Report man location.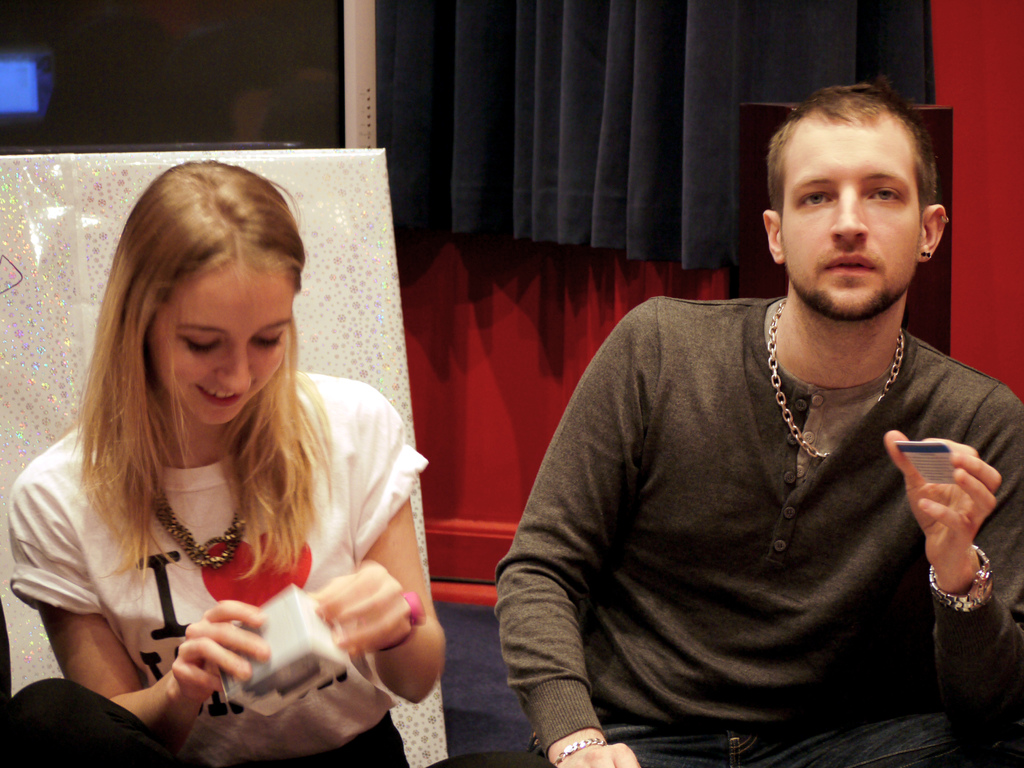
Report: <box>507,85,1017,762</box>.
